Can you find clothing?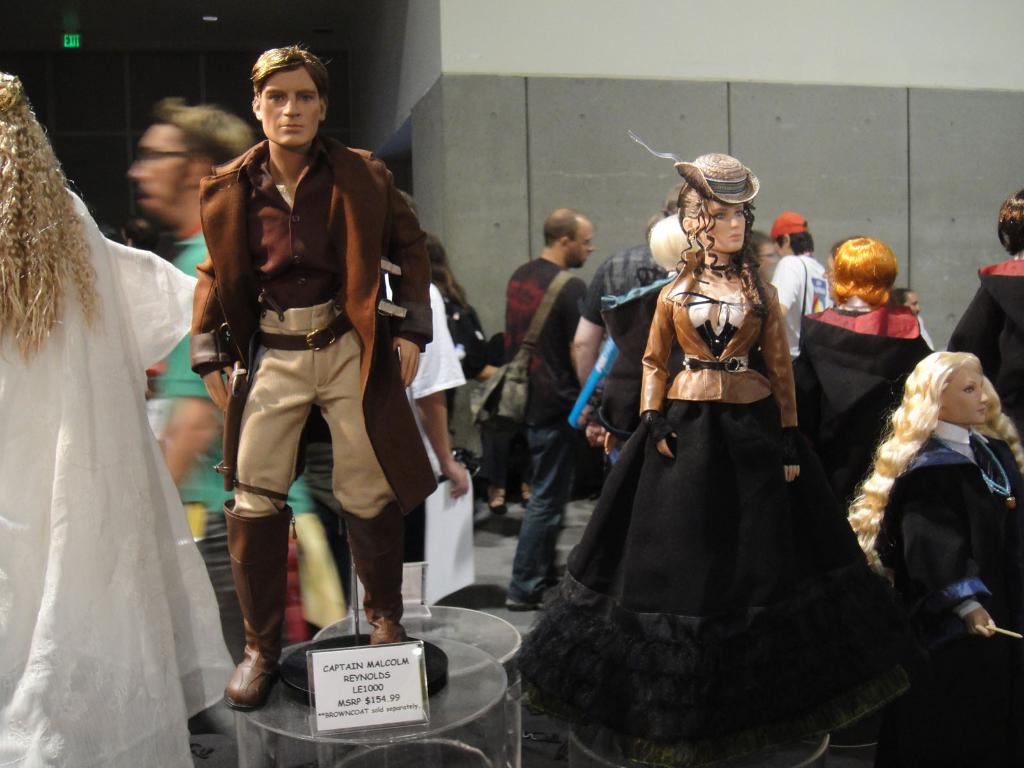
Yes, bounding box: (771, 246, 835, 368).
